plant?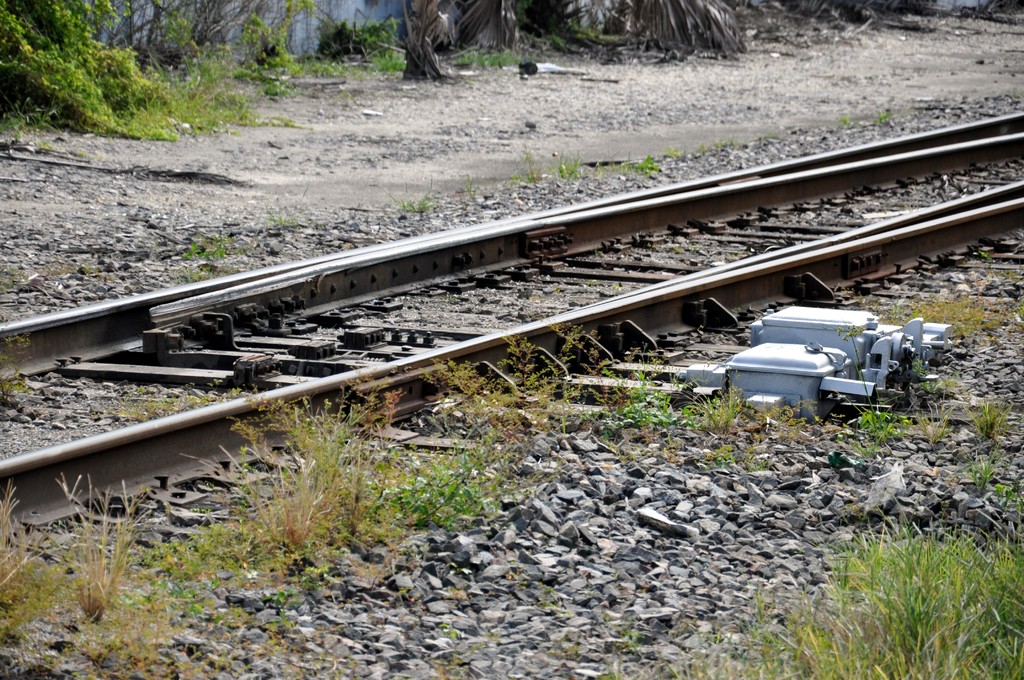
[x1=200, y1=425, x2=449, y2=557]
